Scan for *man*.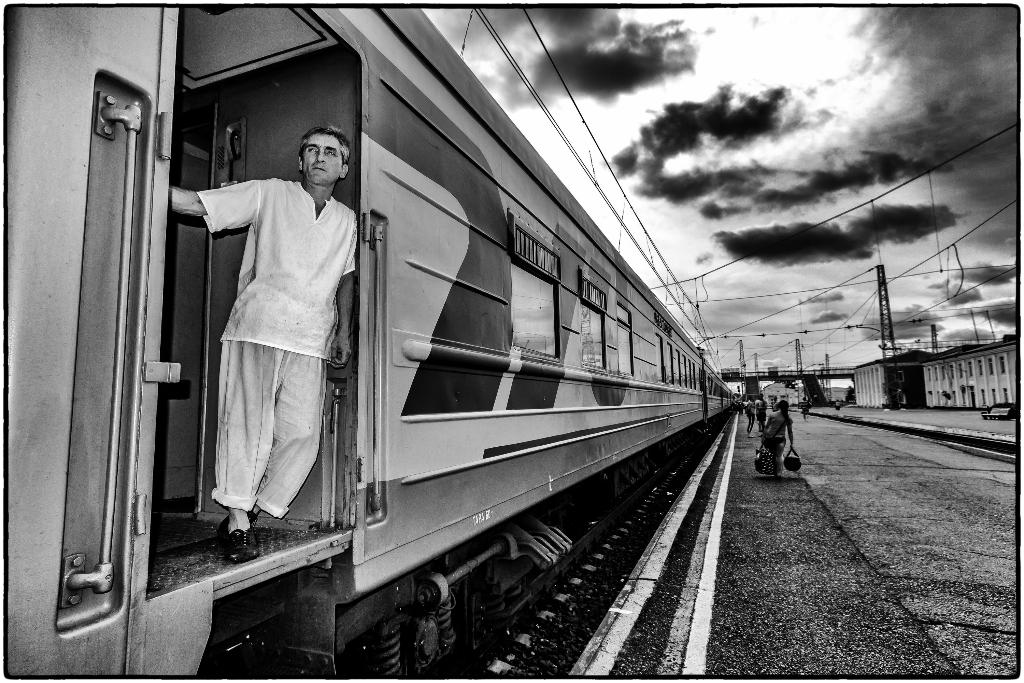
Scan result: l=182, t=114, r=364, b=587.
